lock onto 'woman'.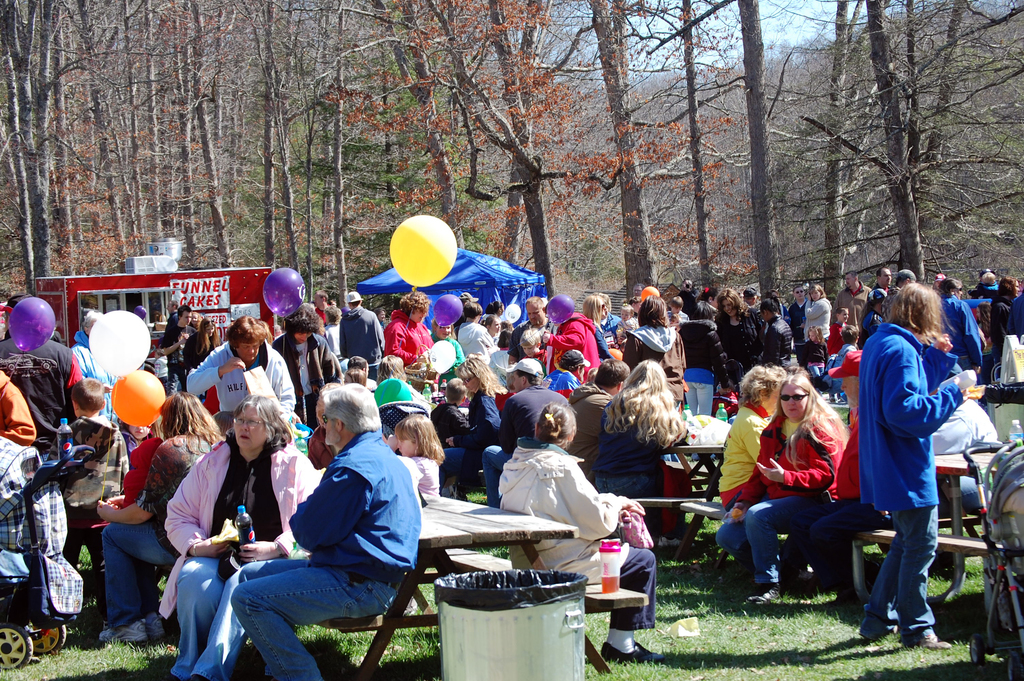
Locked: 595,363,689,552.
